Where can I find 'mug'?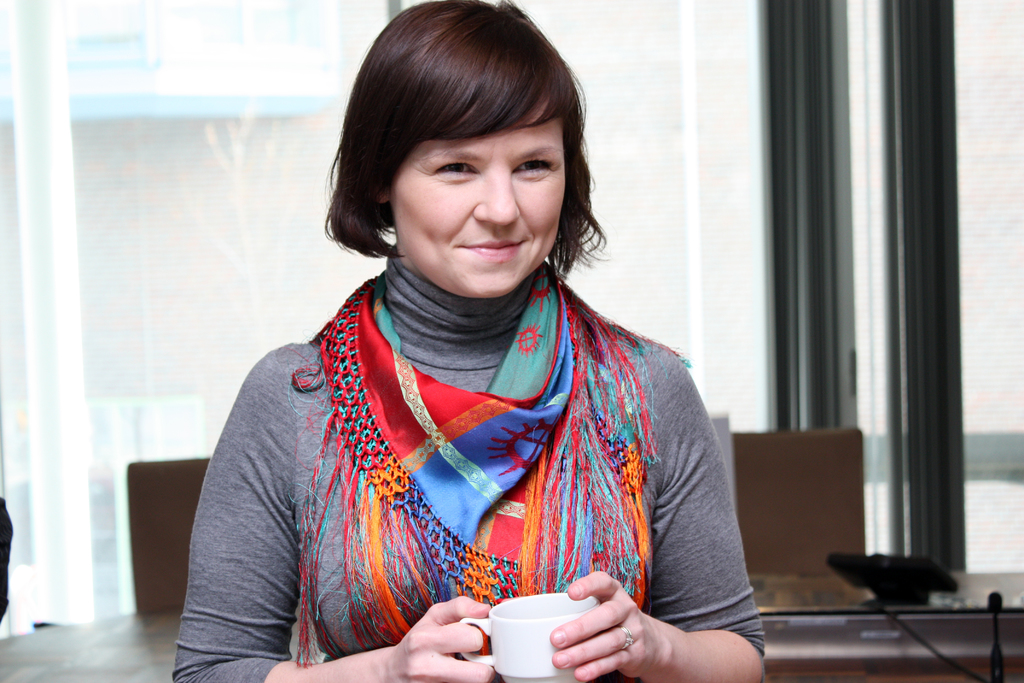
You can find it at region(456, 593, 600, 682).
